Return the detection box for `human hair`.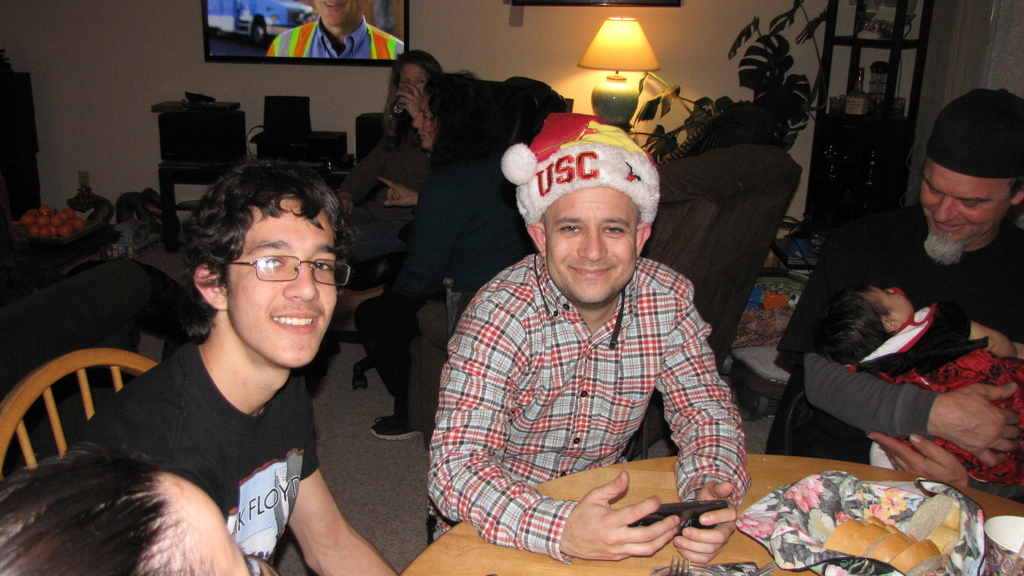
0/438/216/575.
